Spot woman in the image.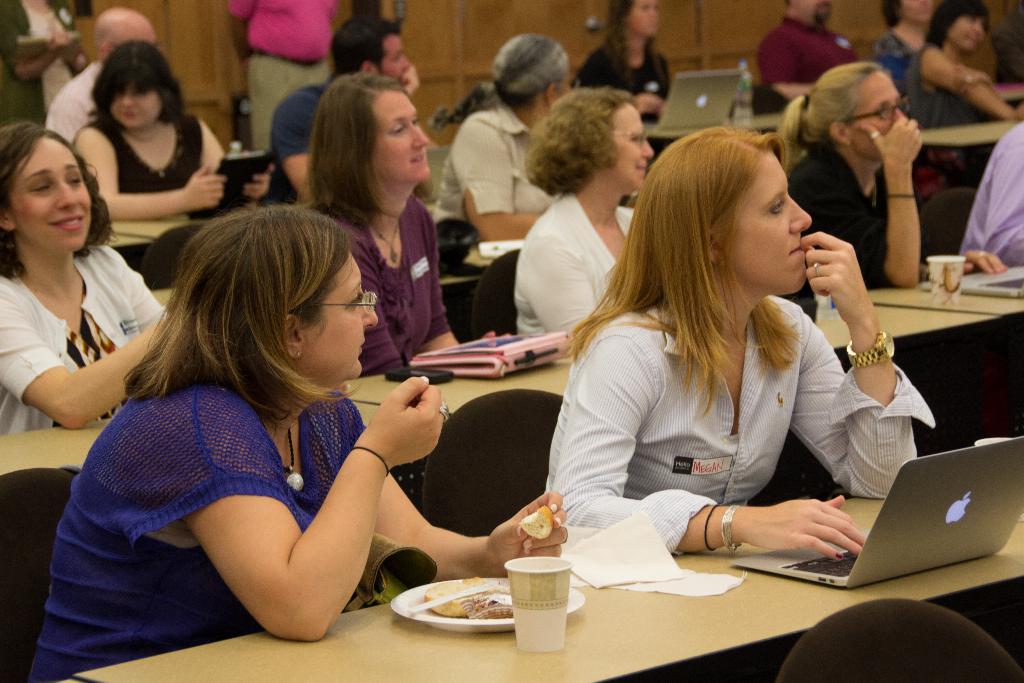
woman found at (70, 38, 274, 220).
